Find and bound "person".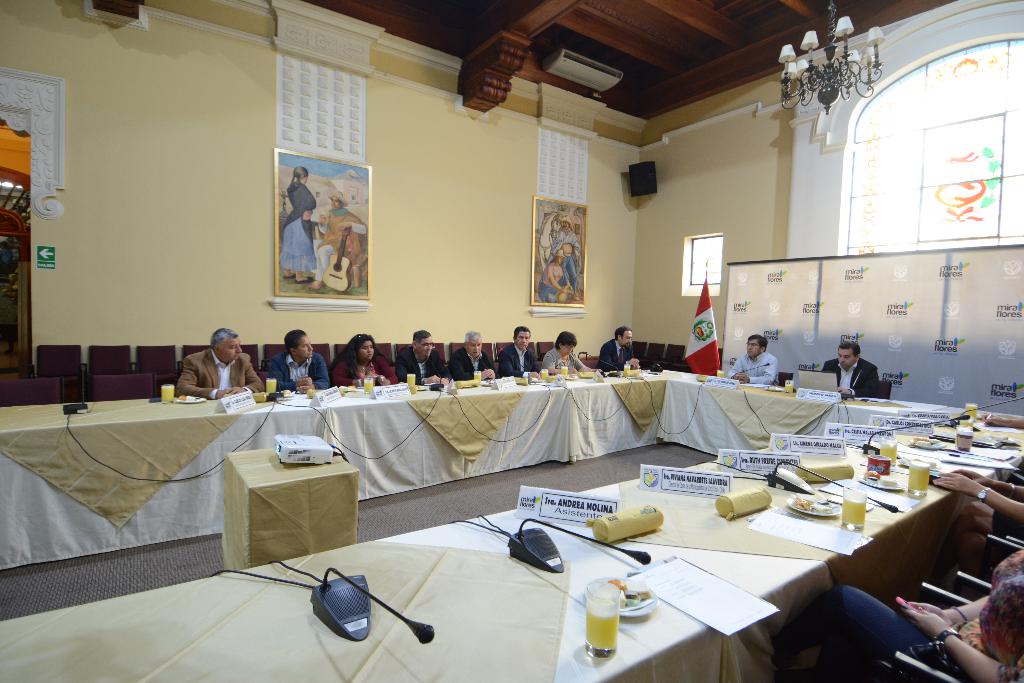
Bound: (451, 328, 499, 386).
